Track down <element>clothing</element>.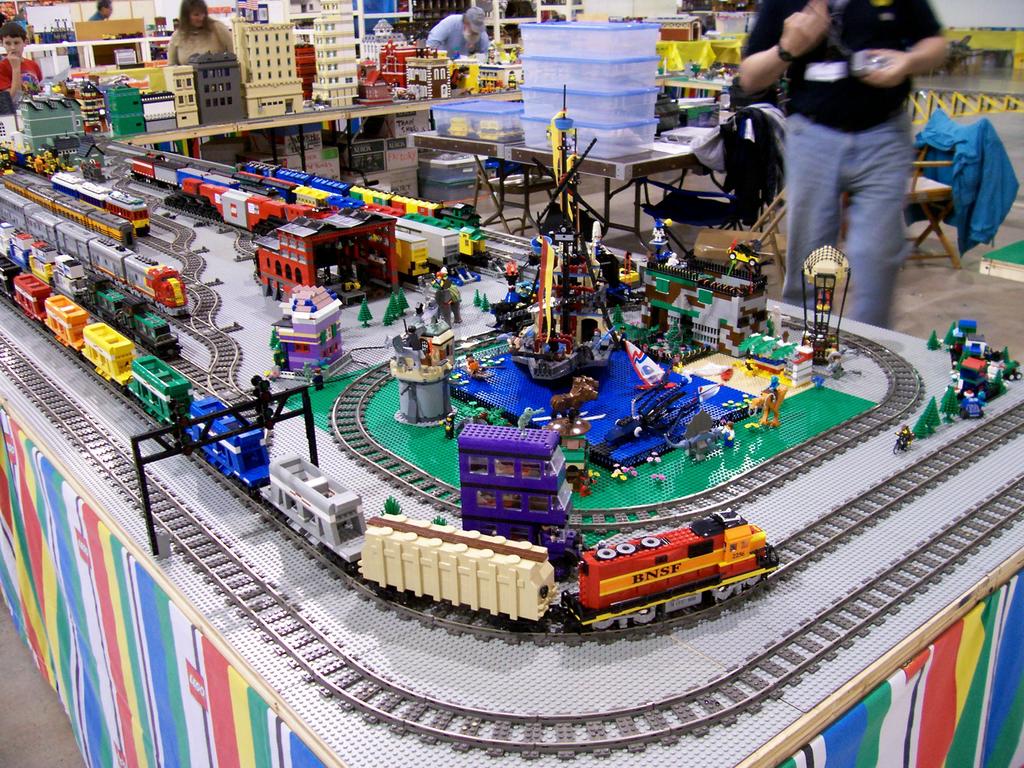
Tracked to {"x1": 760, "y1": 0, "x2": 947, "y2": 301}.
